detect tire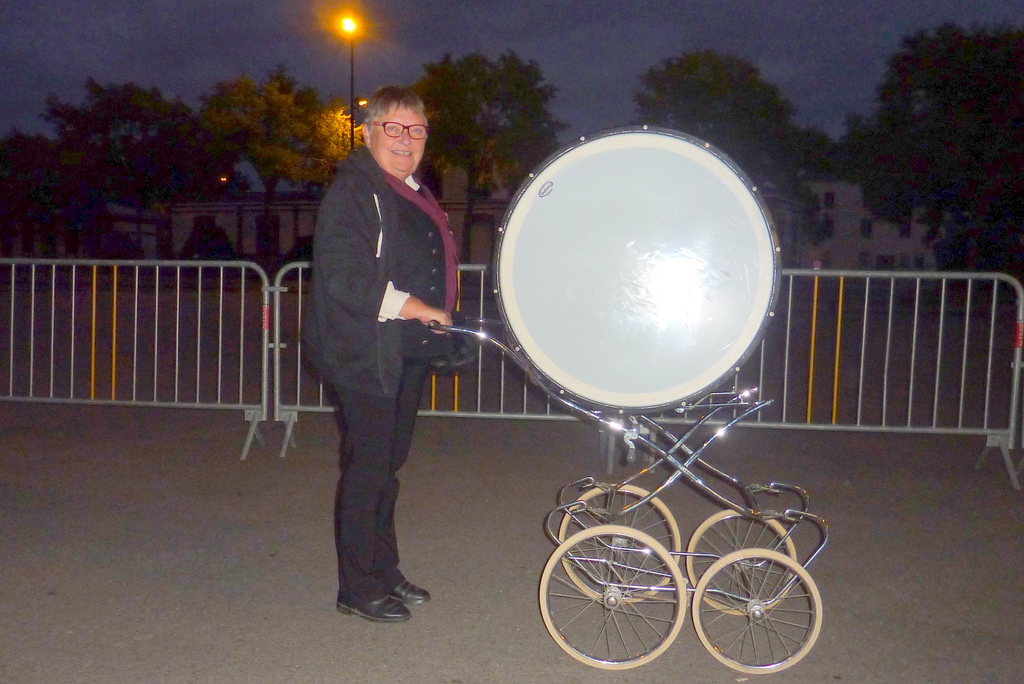
{"left": 690, "top": 548, "right": 822, "bottom": 675}
